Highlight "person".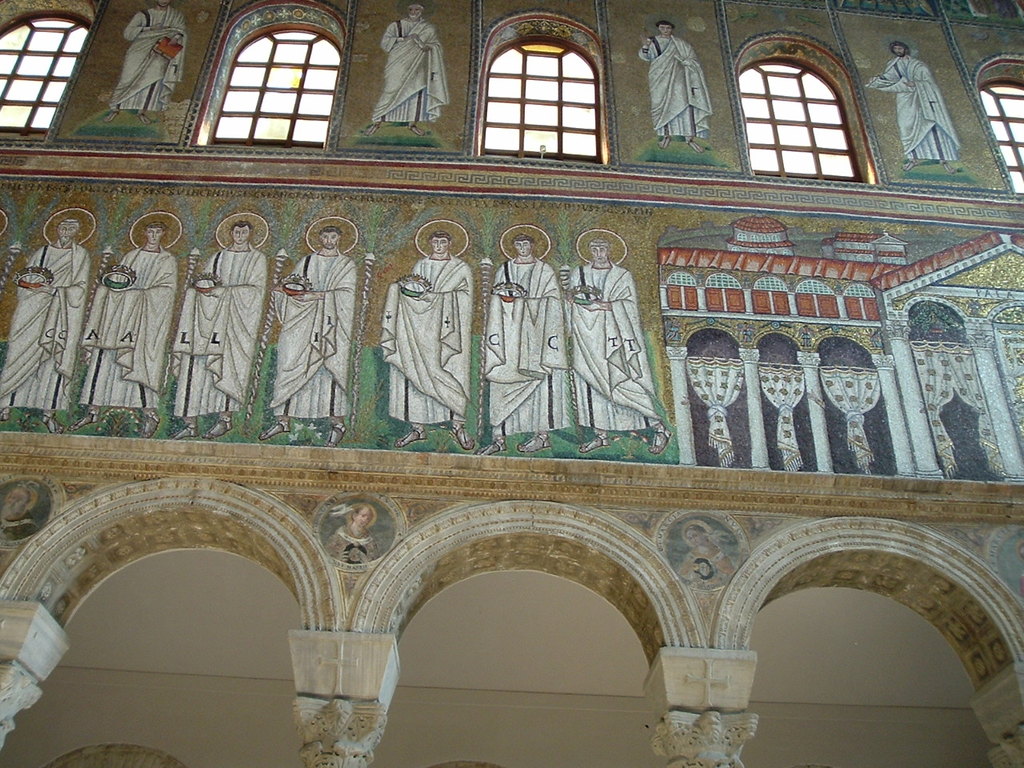
Highlighted region: Rect(323, 507, 378, 567).
